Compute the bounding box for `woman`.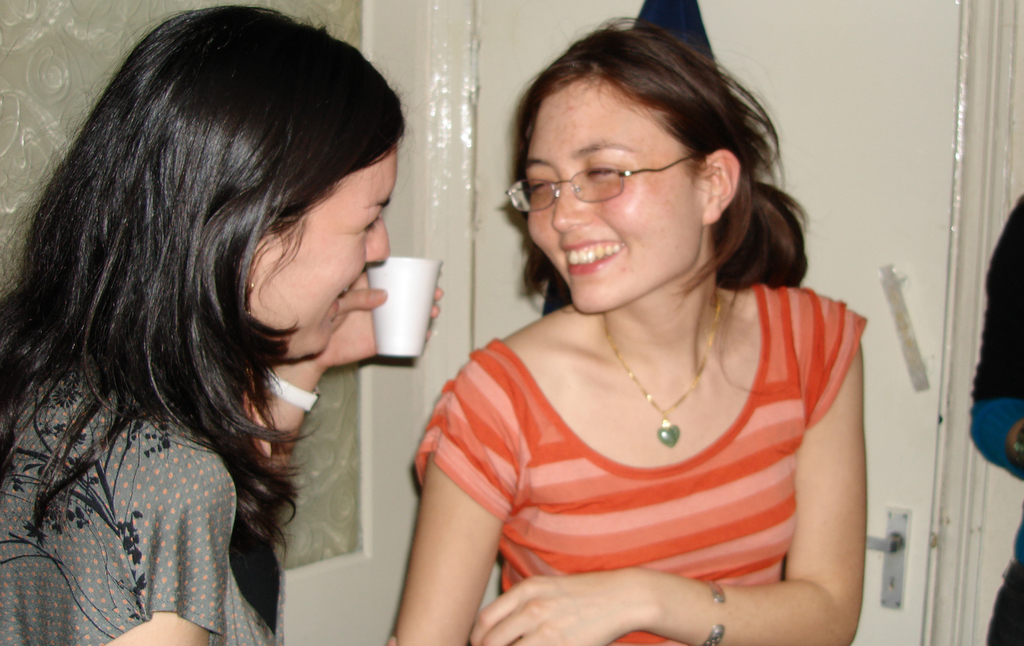
x1=0 y1=2 x2=444 y2=645.
